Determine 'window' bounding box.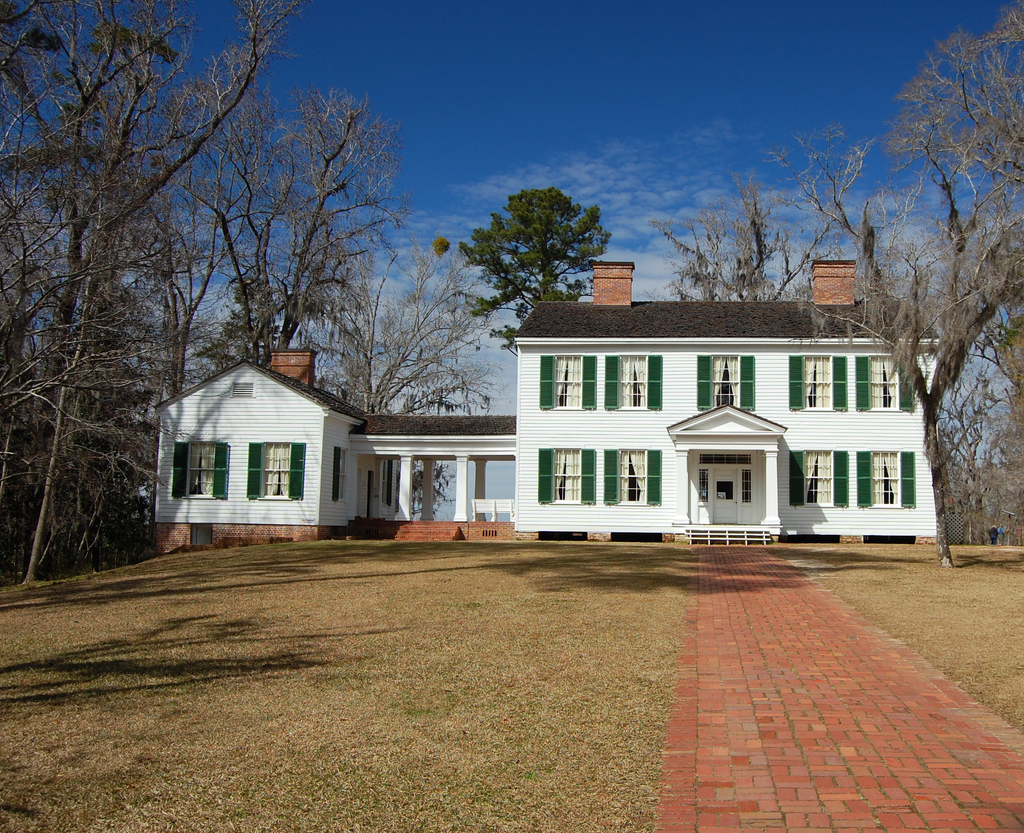
Determined: box=[328, 444, 348, 505].
